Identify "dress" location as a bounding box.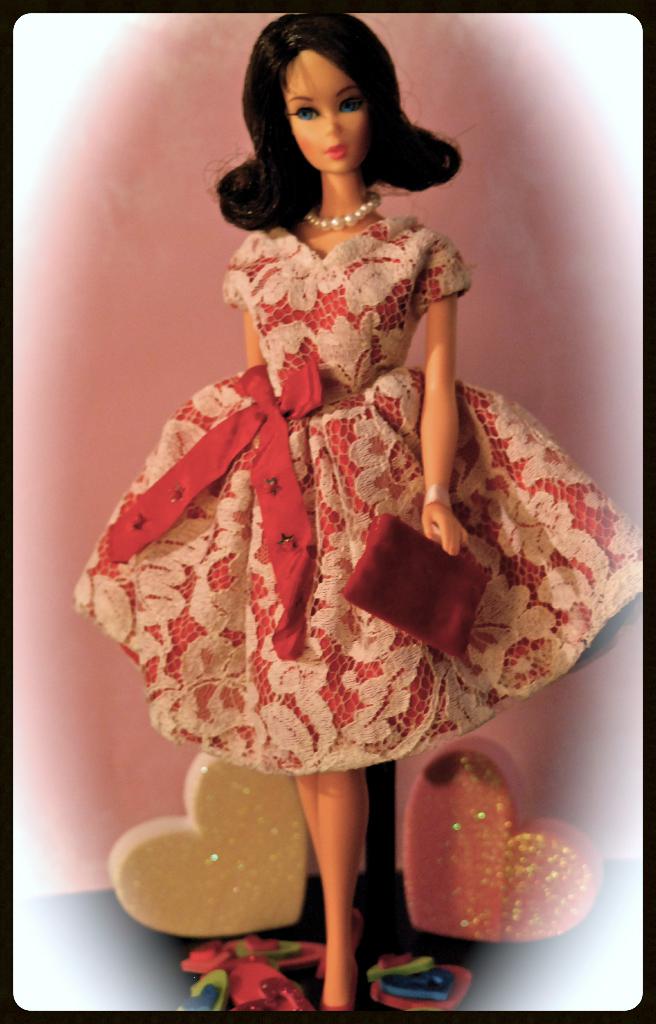
locate(77, 211, 648, 783).
